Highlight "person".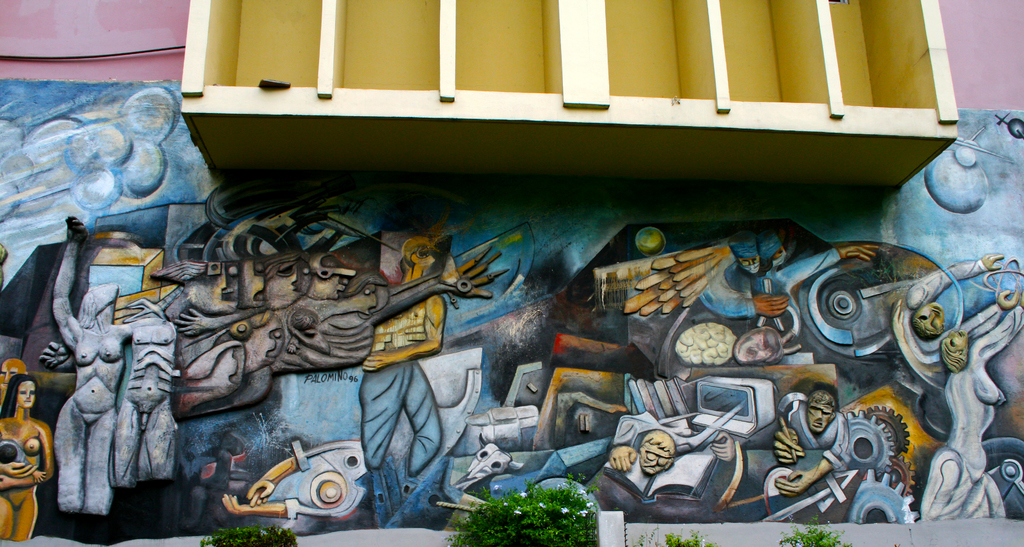
Highlighted region: 612:409:722:485.
